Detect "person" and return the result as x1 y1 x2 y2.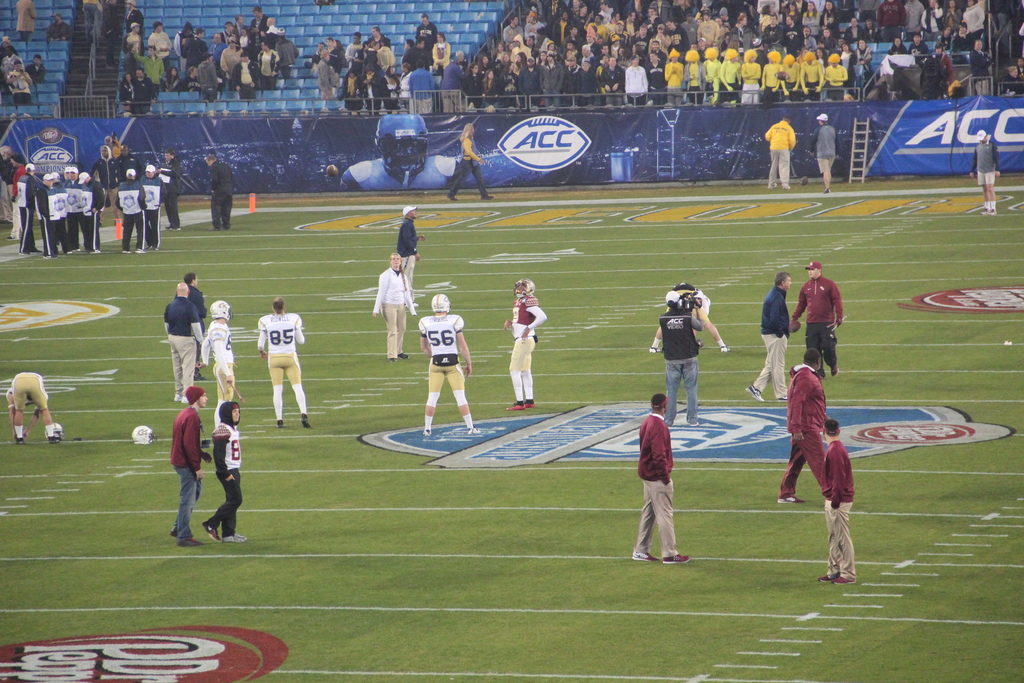
147 142 180 231.
